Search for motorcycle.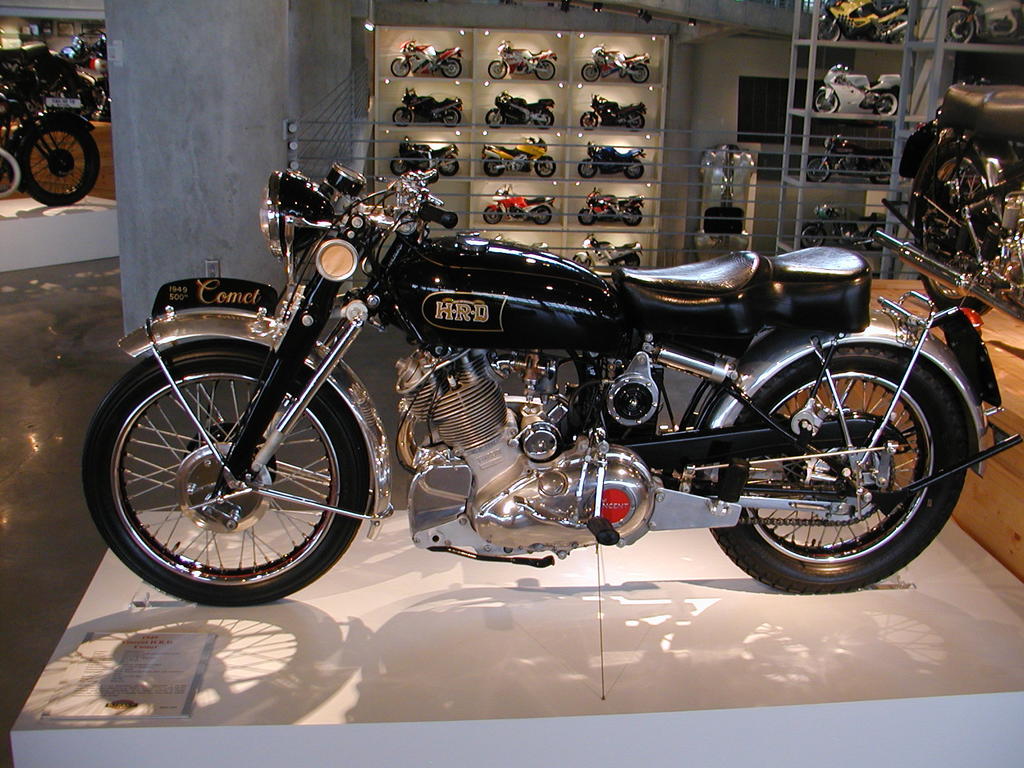
Found at left=390, top=38, right=462, bottom=80.
